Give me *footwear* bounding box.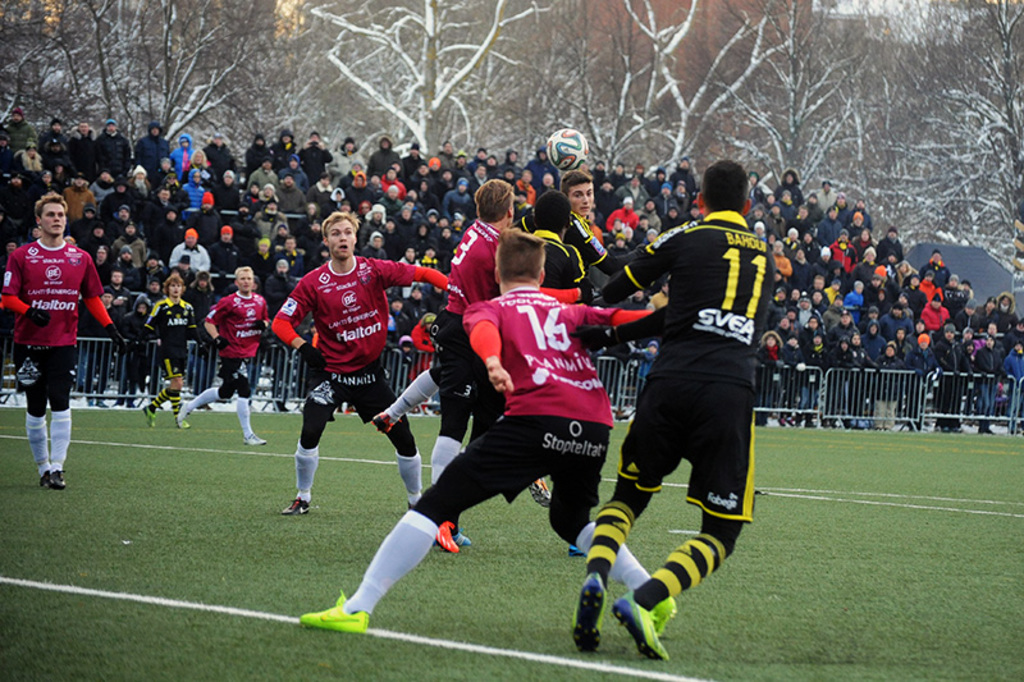
bbox=(454, 528, 479, 548).
